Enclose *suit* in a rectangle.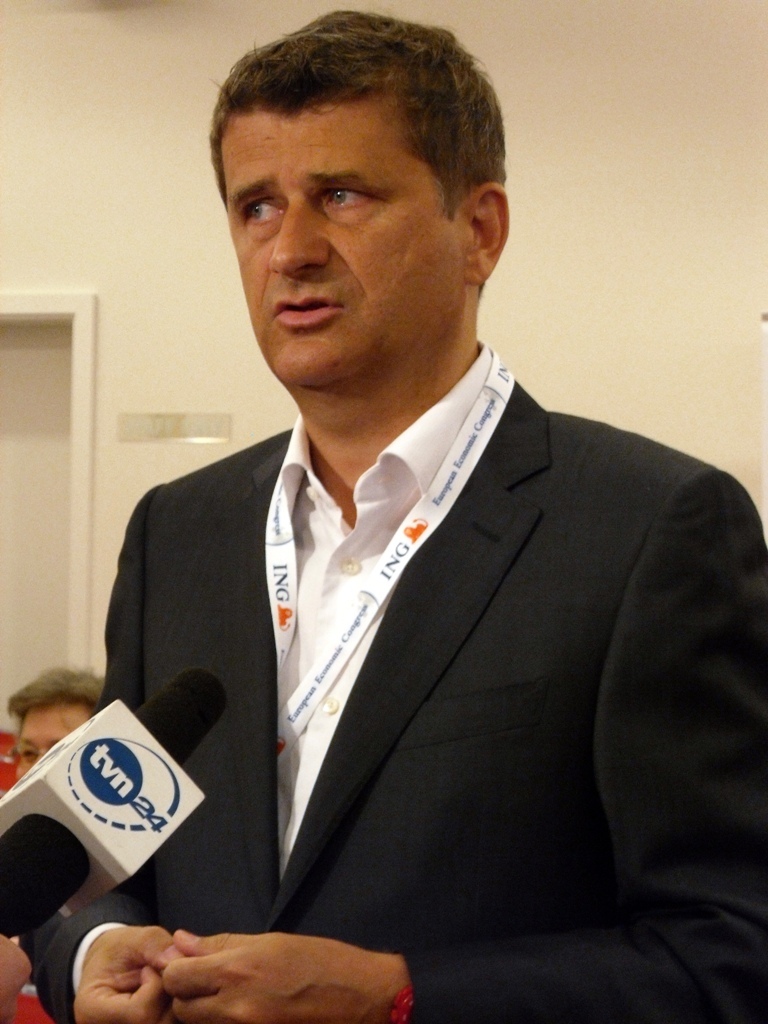
crop(69, 229, 720, 1015).
